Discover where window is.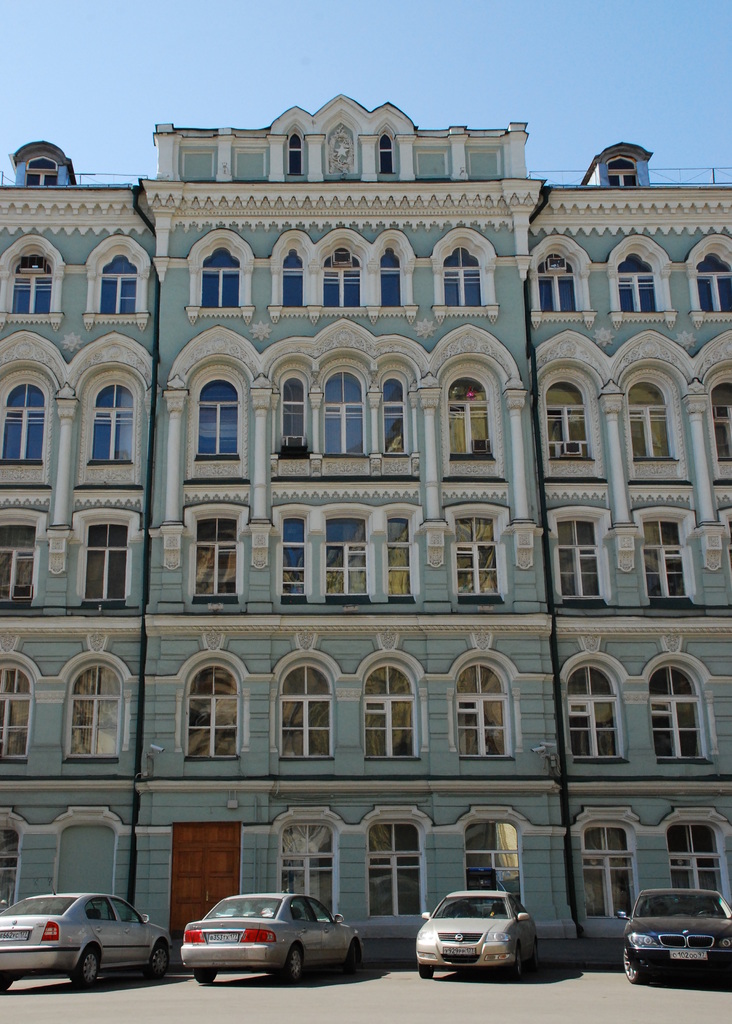
Discovered at crop(24, 250, 43, 307).
